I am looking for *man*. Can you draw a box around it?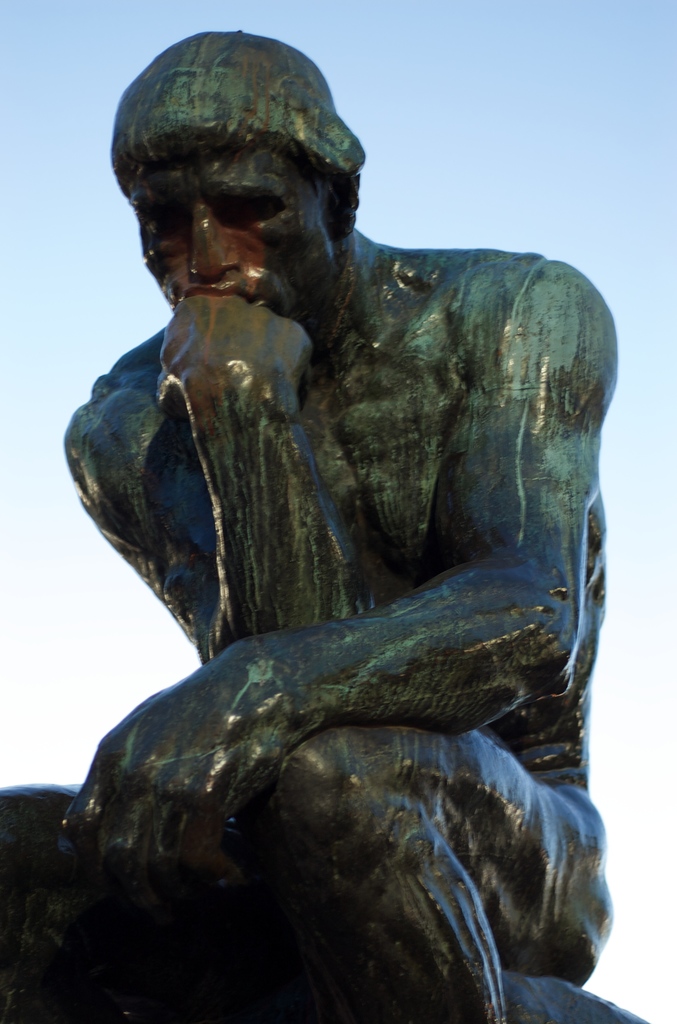
Sure, the bounding box is 0 23 617 1023.
